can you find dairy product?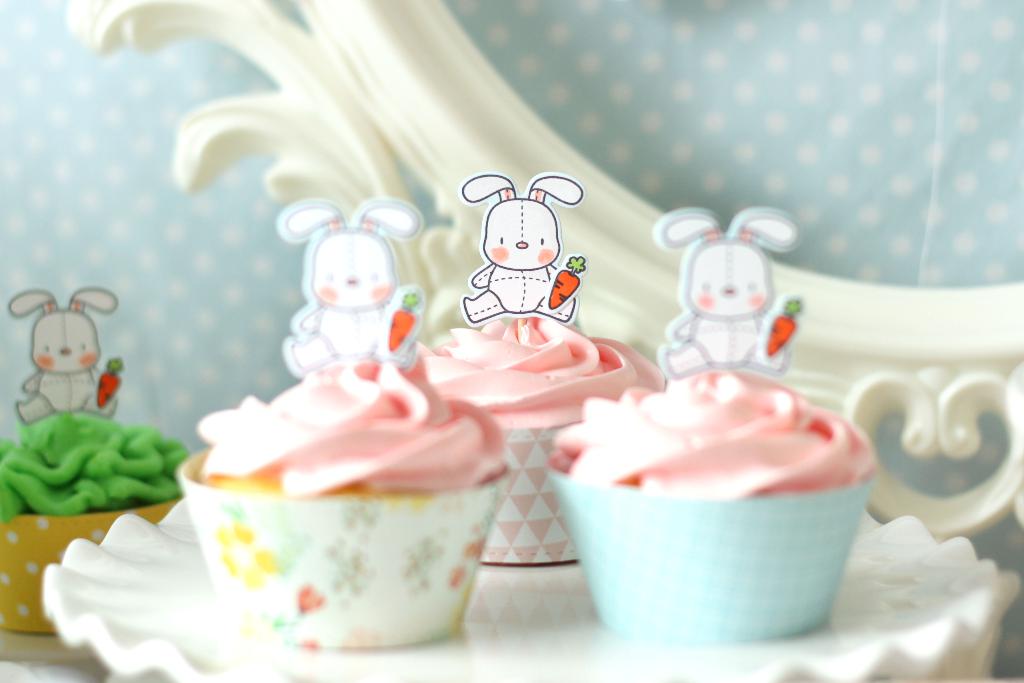
Yes, bounding box: [555,372,872,497].
